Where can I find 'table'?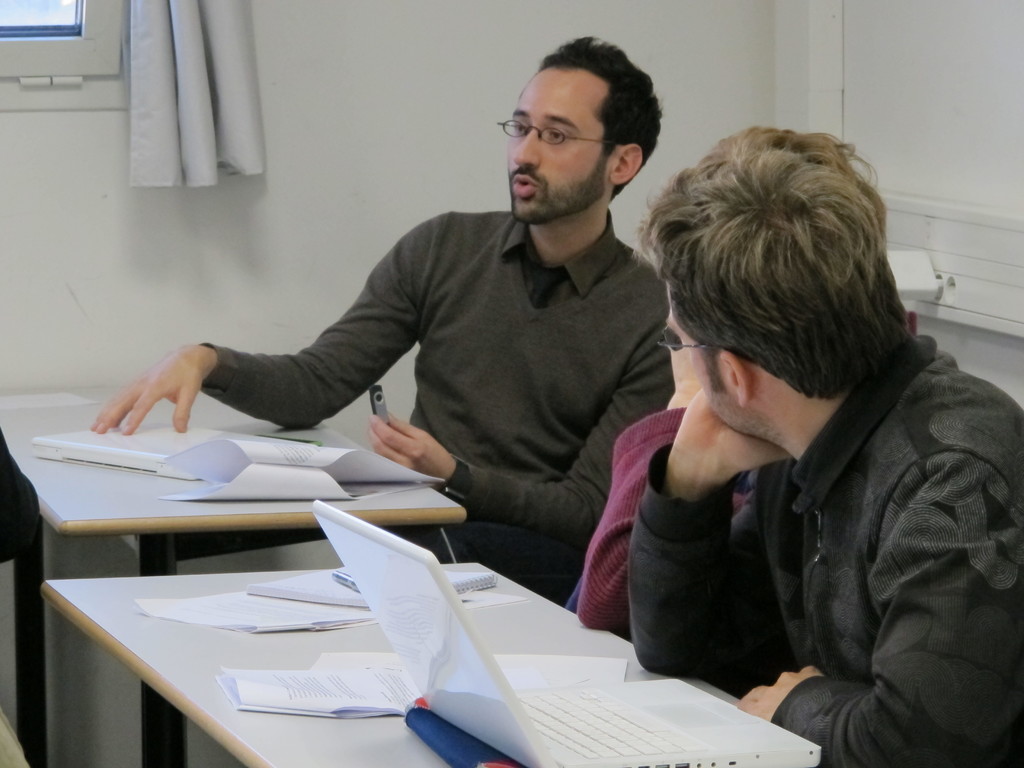
You can find it at bbox=[0, 382, 469, 764].
